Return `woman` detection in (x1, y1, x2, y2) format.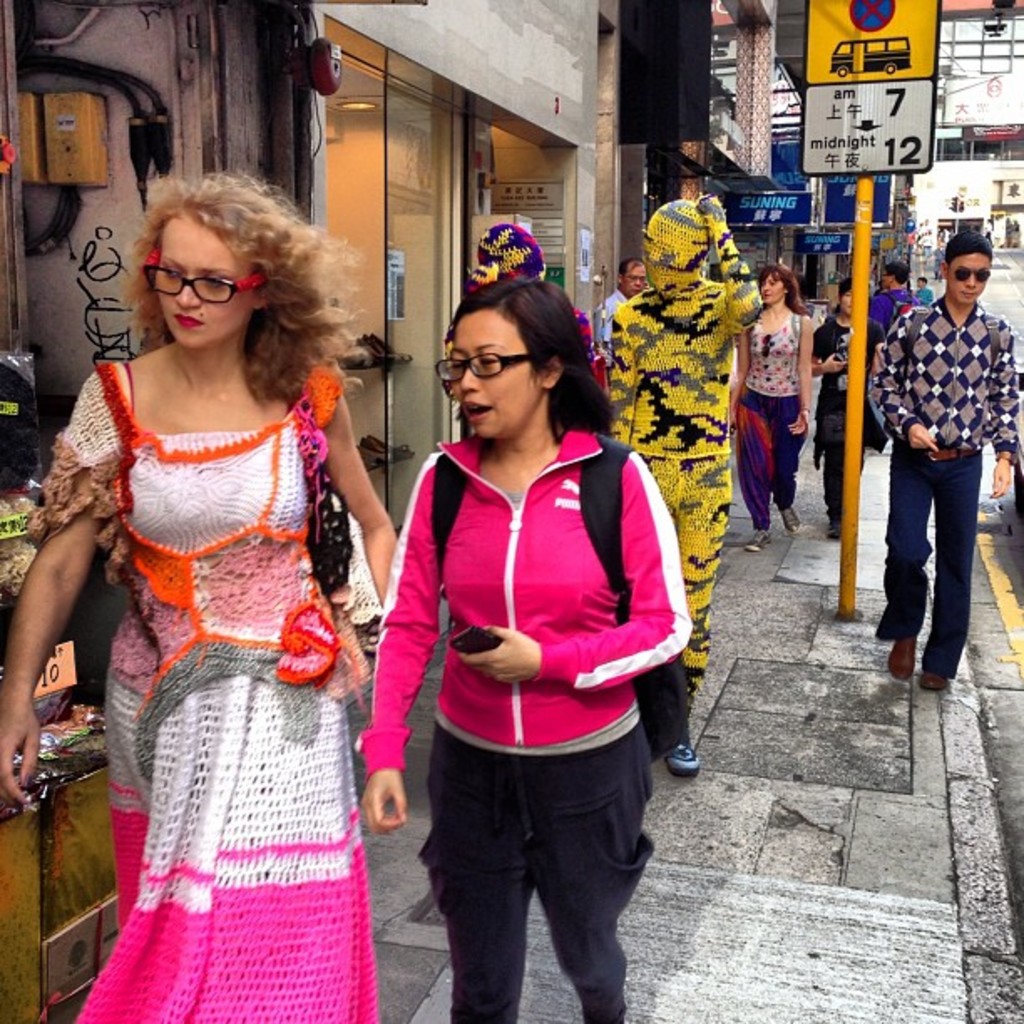
(348, 274, 696, 1022).
